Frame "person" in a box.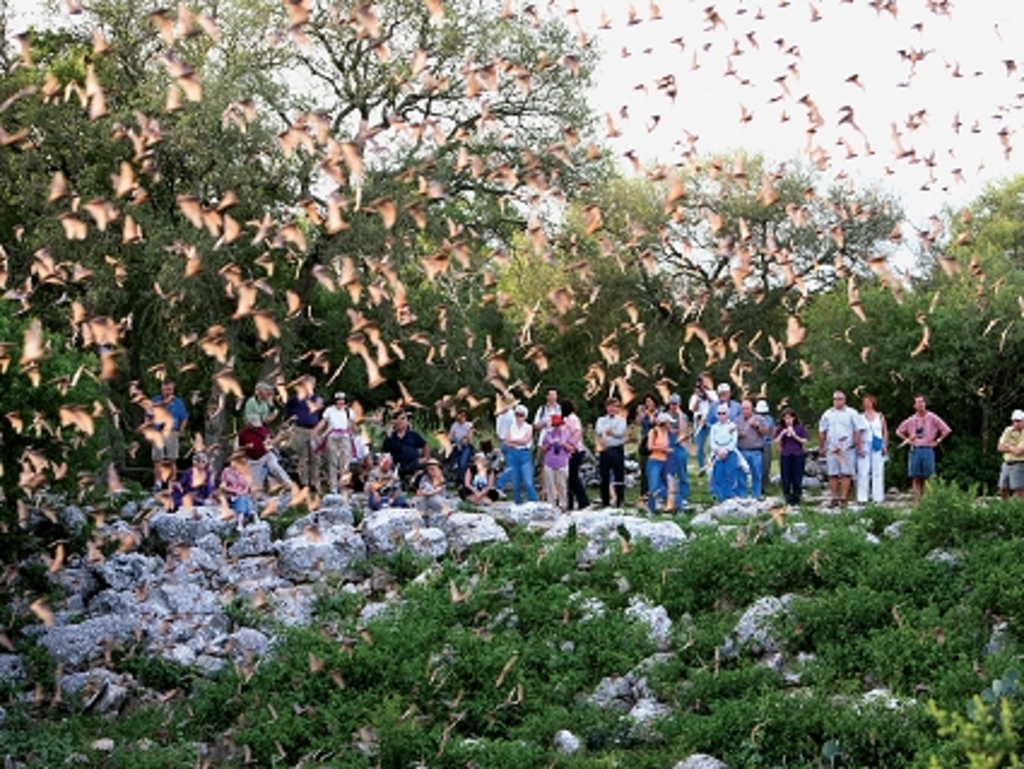
[773, 405, 810, 499].
